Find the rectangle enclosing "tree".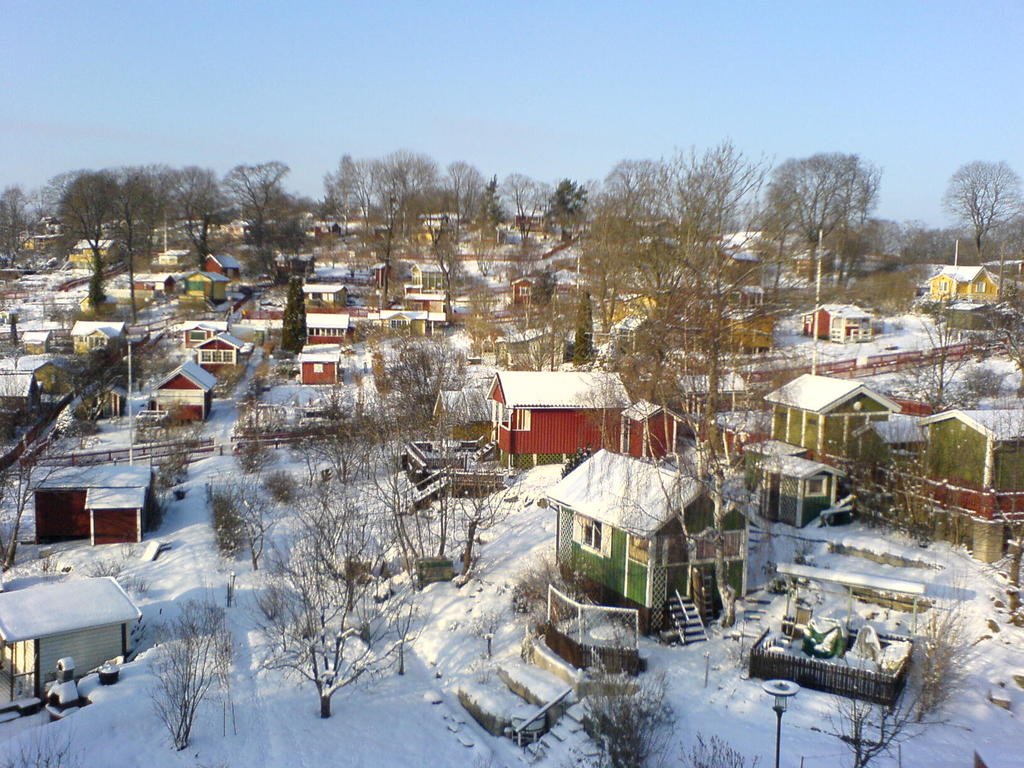
(x1=764, y1=147, x2=886, y2=282).
